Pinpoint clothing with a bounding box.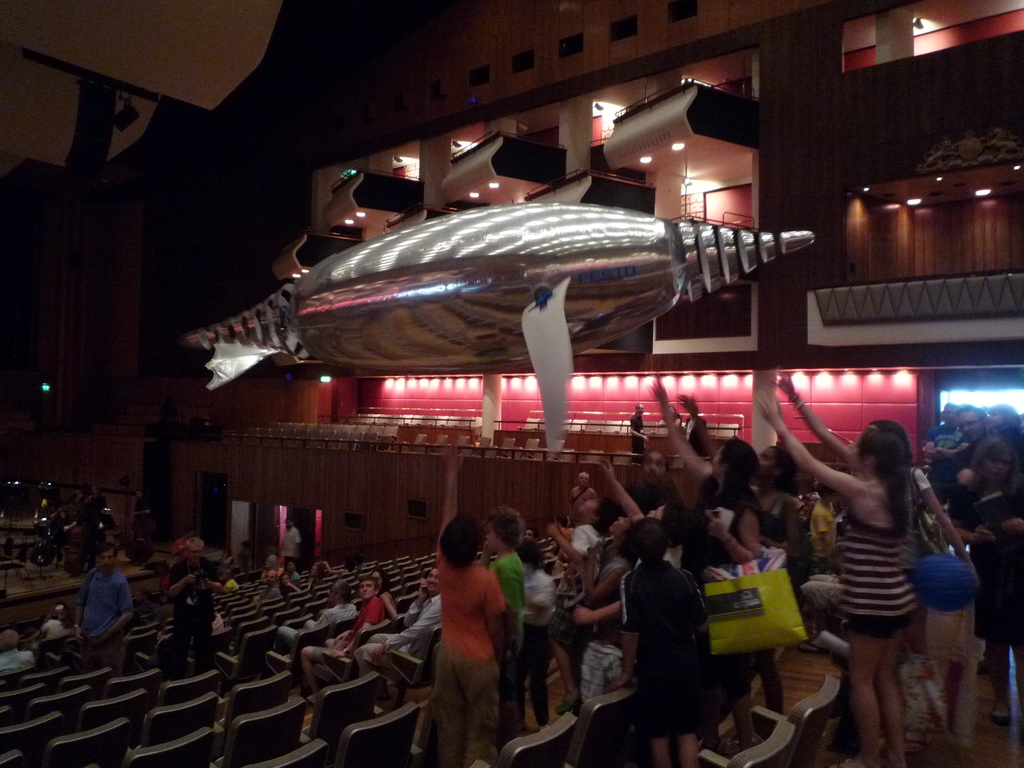
362, 597, 445, 663.
